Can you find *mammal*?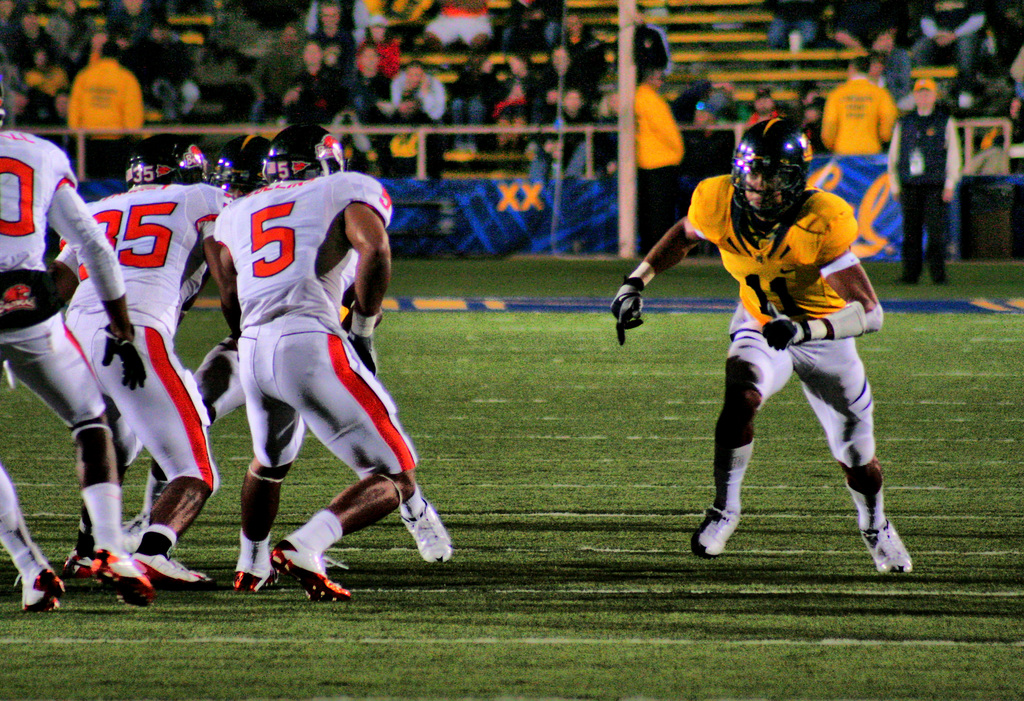
Yes, bounding box: {"left": 884, "top": 74, "right": 963, "bottom": 288}.
